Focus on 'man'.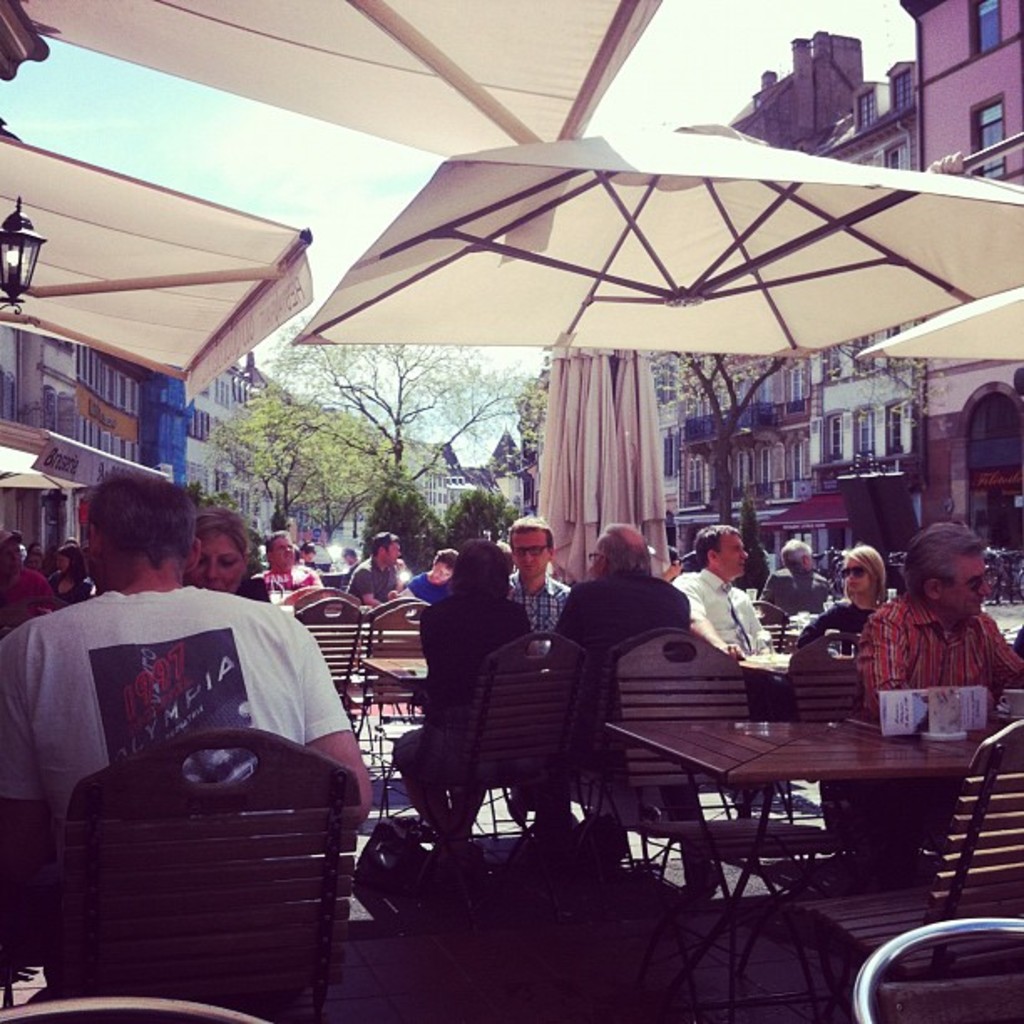
Focused at left=345, top=529, right=397, bottom=606.
